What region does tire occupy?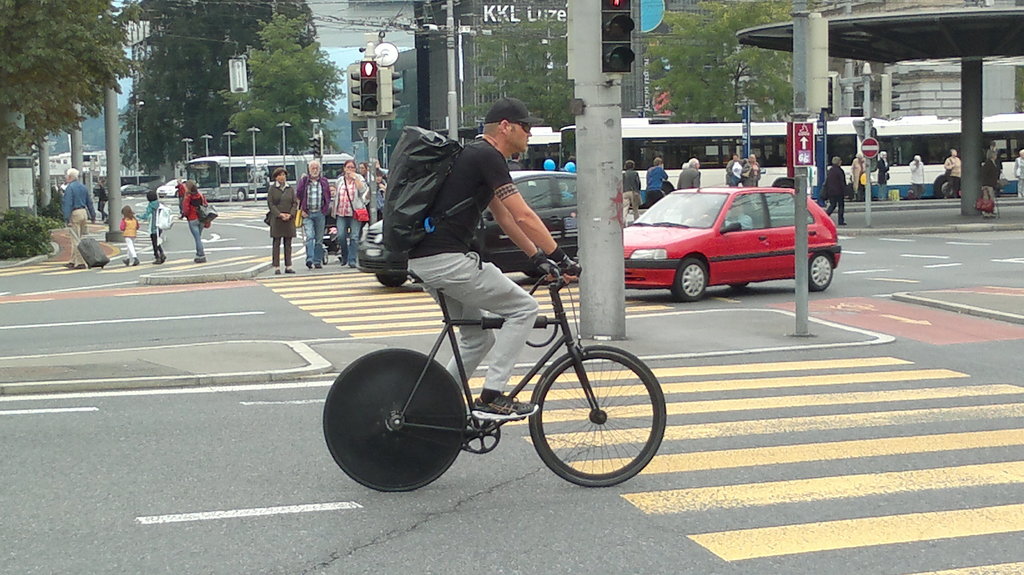
box=[804, 254, 837, 294].
